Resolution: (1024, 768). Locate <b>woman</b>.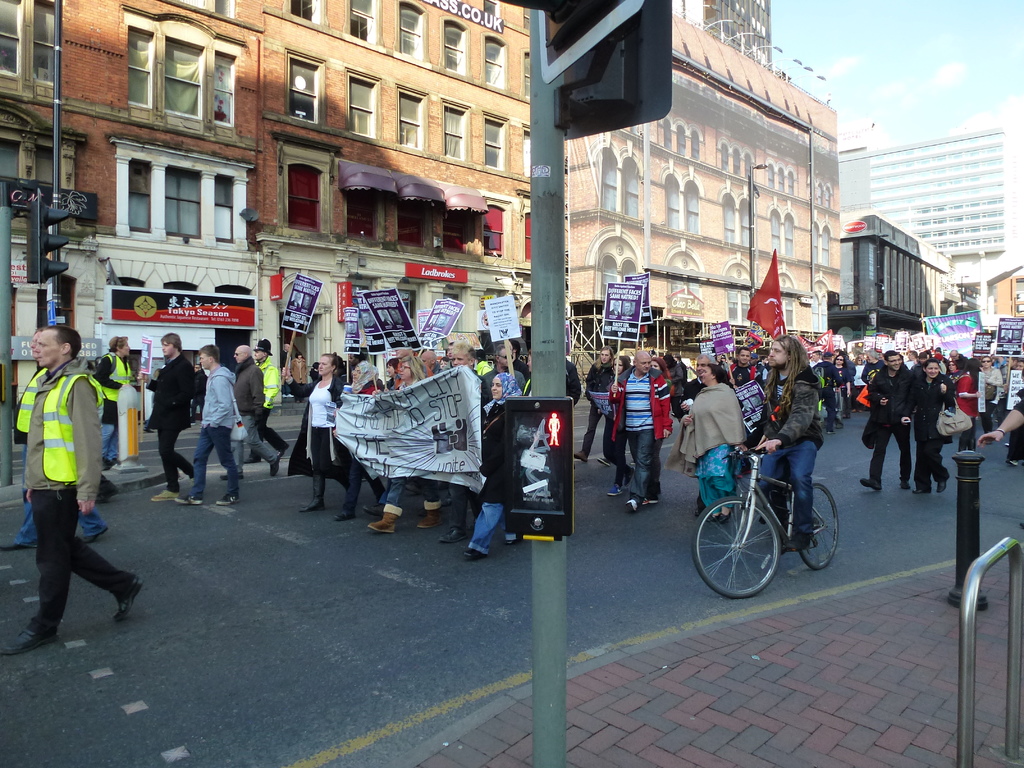
[x1=657, y1=351, x2=680, y2=411].
